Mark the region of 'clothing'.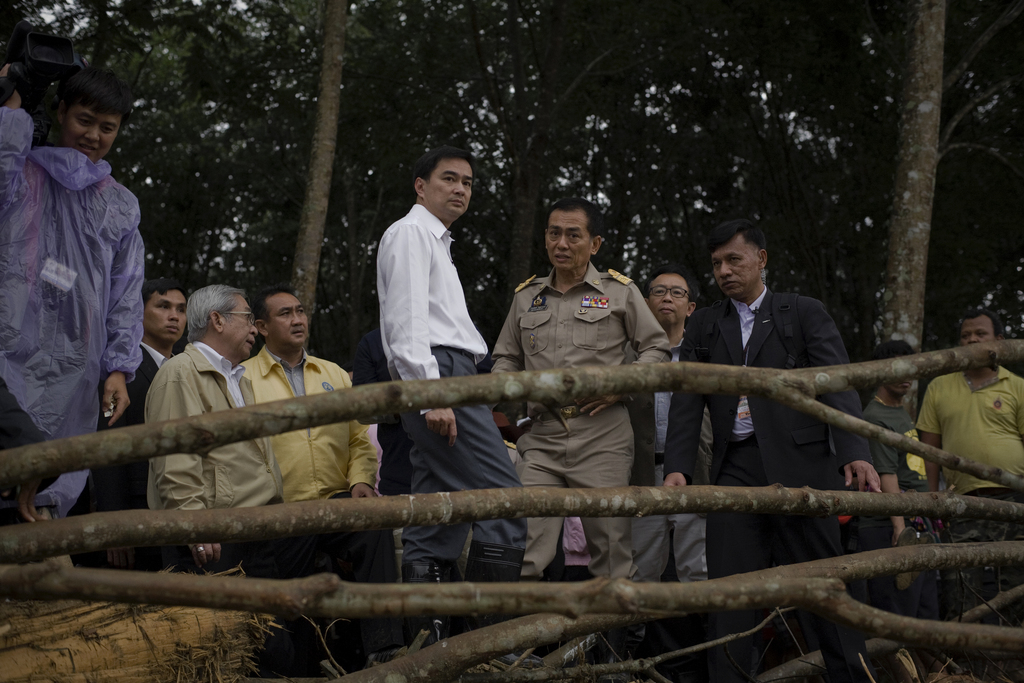
Region: bbox(652, 279, 876, 575).
